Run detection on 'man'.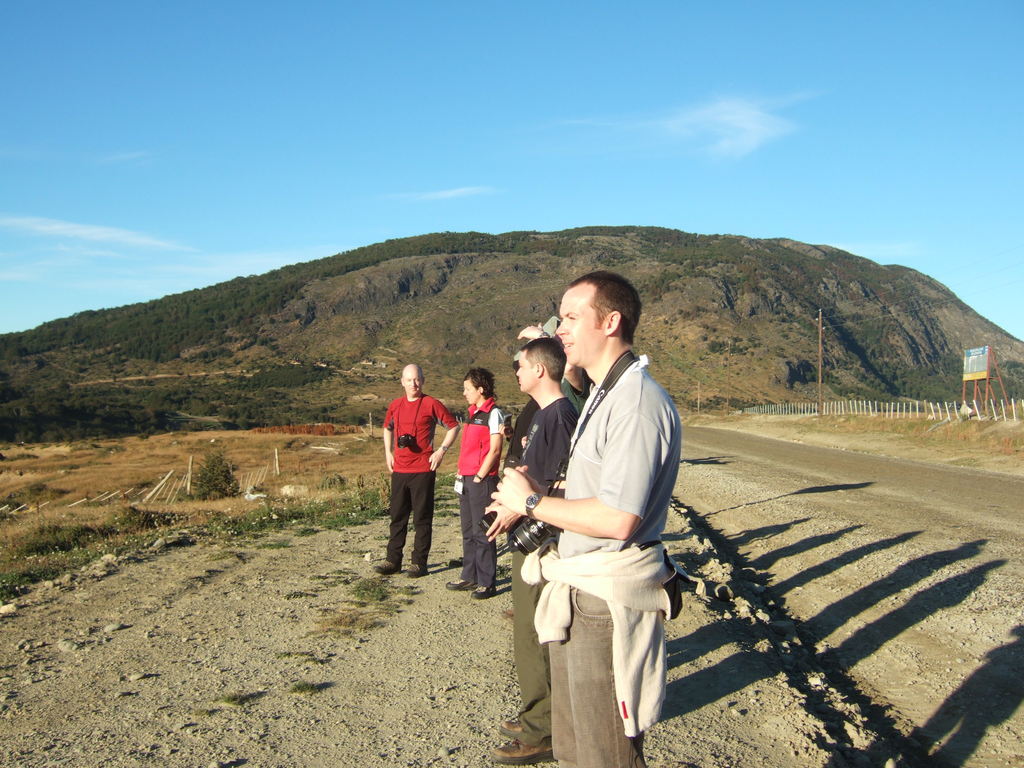
Result: <bbox>492, 336, 580, 763</bbox>.
